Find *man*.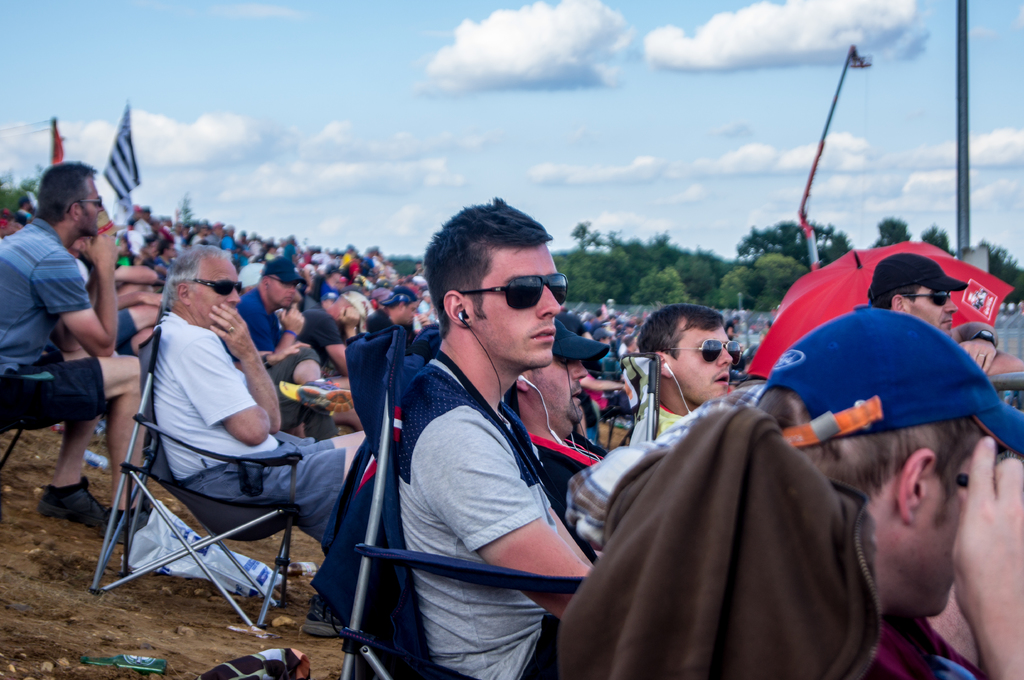
[x1=237, y1=260, x2=321, y2=416].
